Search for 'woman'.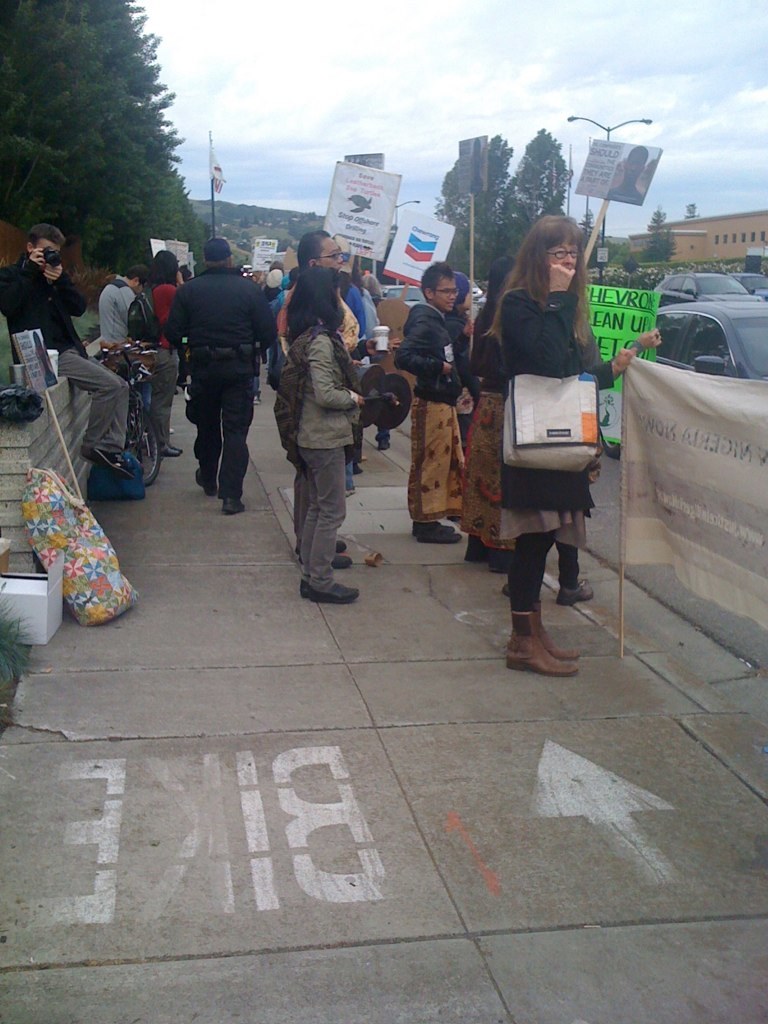
Found at left=140, top=251, right=185, bottom=455.
